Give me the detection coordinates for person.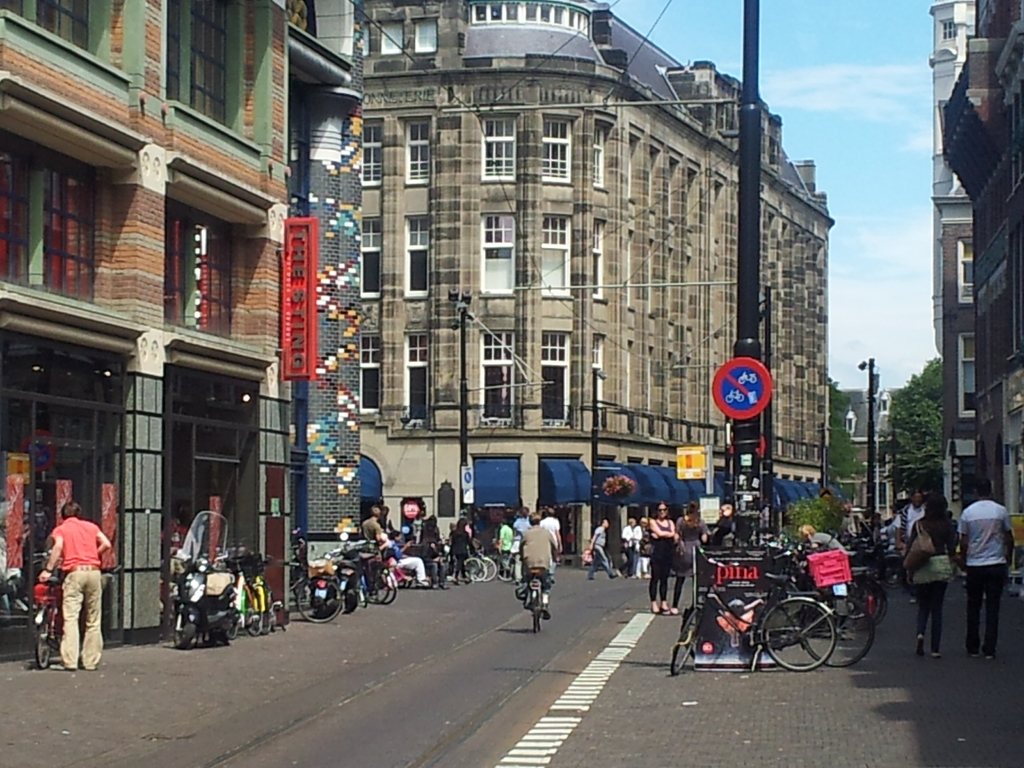
<box>888,484,931,557</box>.
